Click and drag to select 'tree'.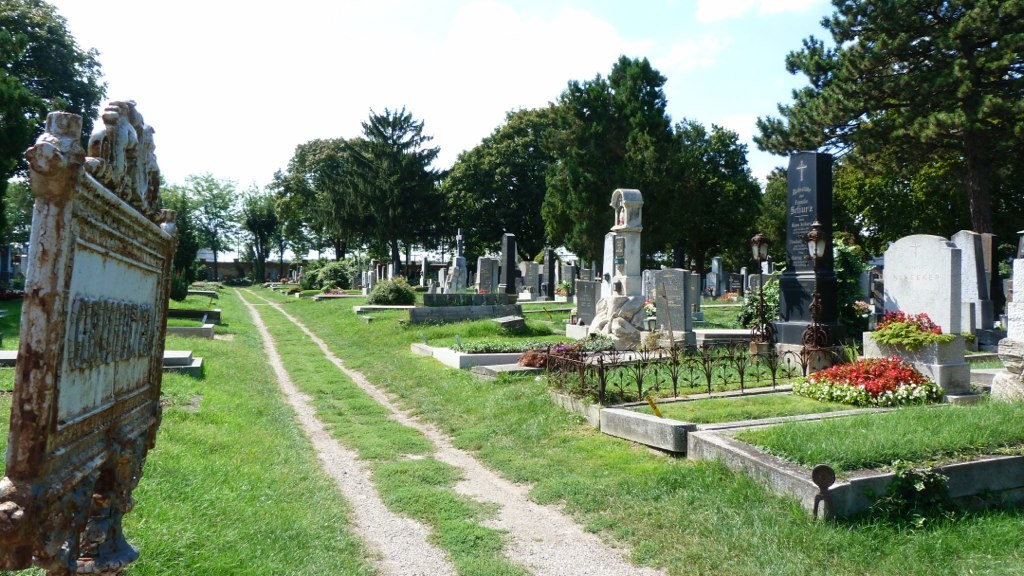
Selection: [0, 2, 112, 287].
